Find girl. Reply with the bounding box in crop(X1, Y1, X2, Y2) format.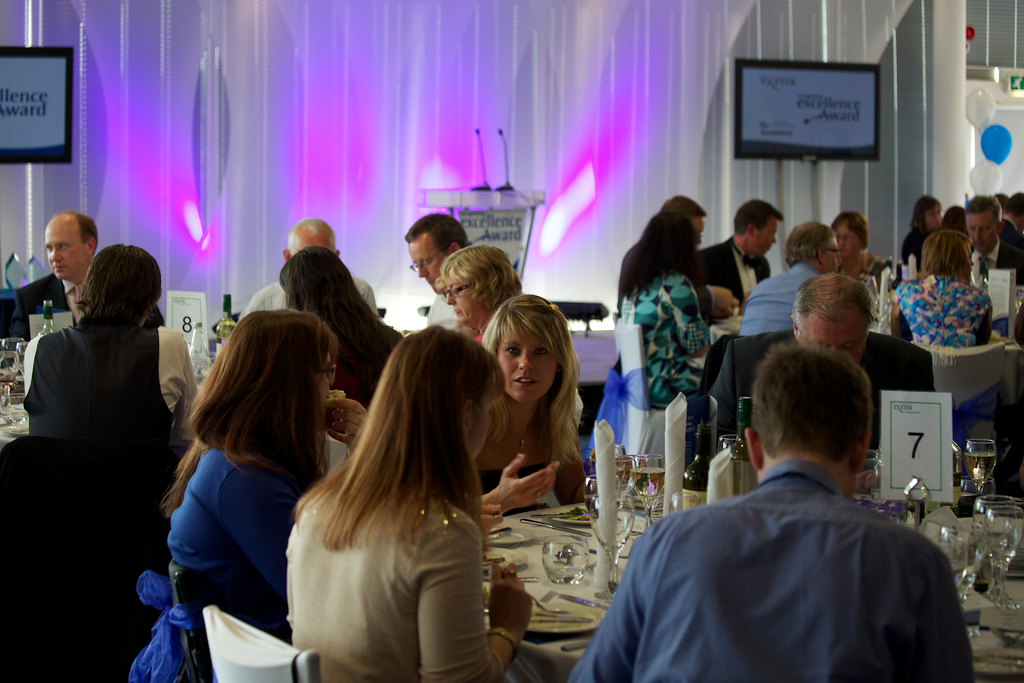
crop(128, 313, 365, 682).
